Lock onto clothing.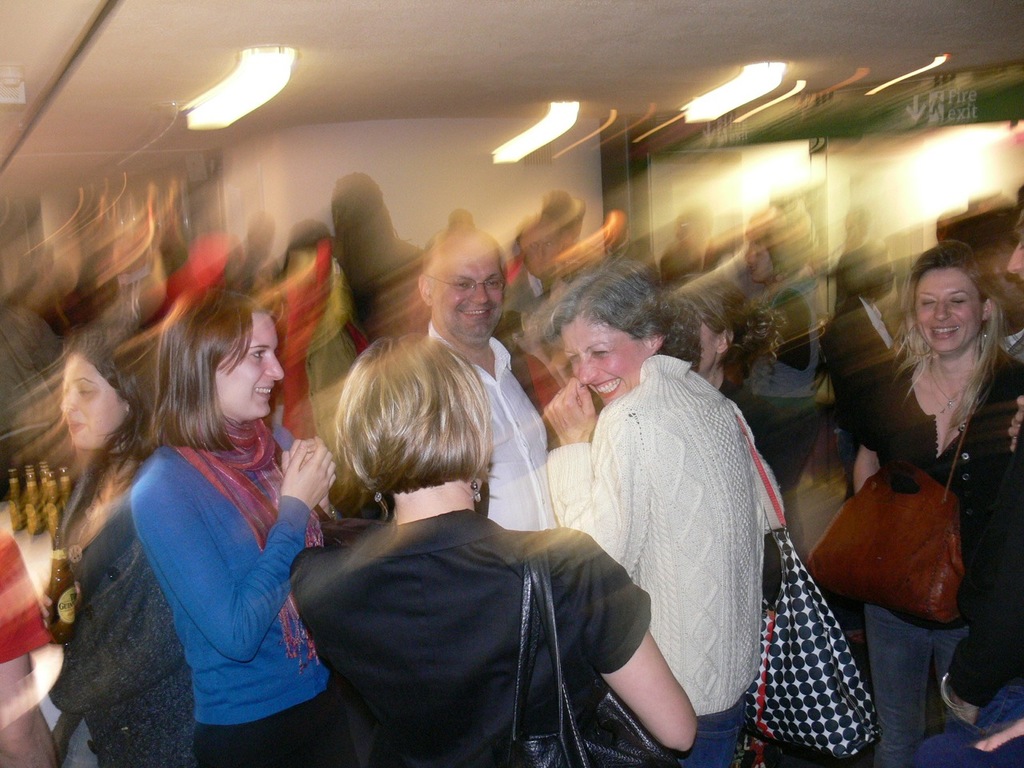
Locked: rect(133, 425, 330, 767).
